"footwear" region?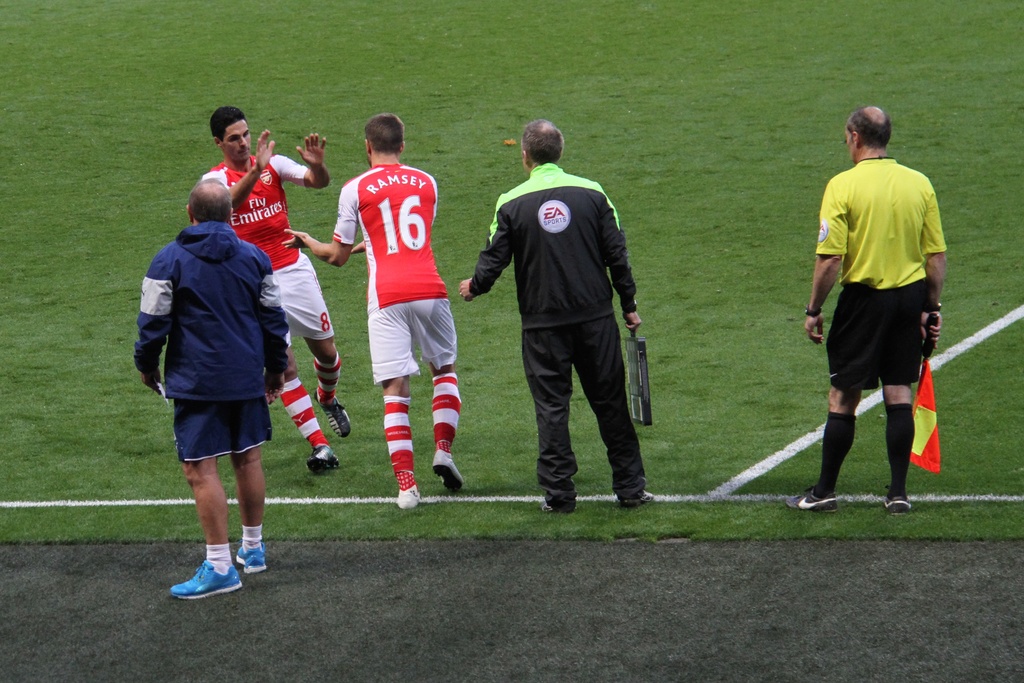
<bbox>164, 547, 252, 604</bbox>
